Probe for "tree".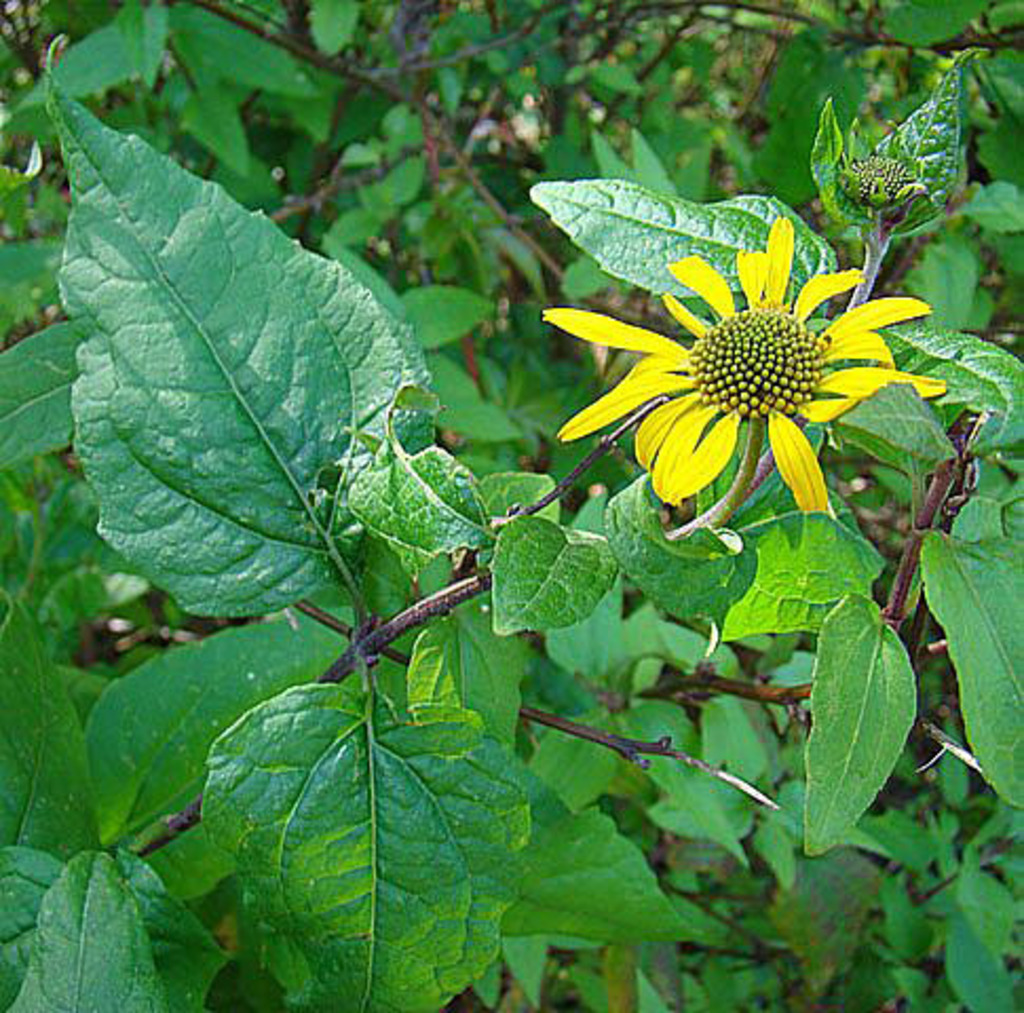
Probe result: [0, 0, 1022, 1011].
